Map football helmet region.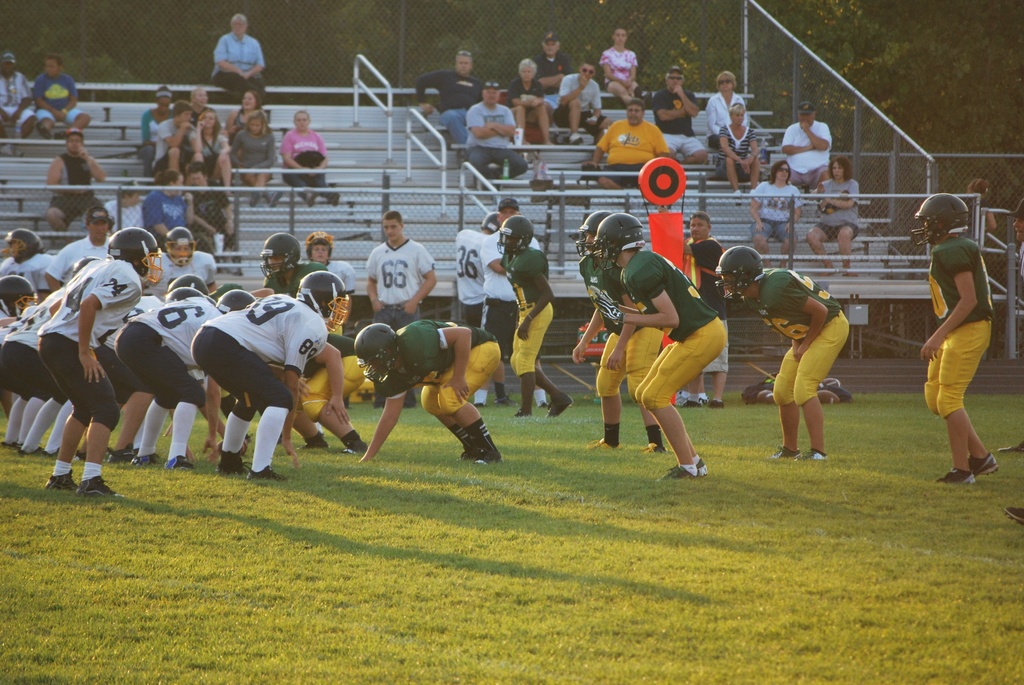
Mapped to locate(0, 274, 43, 321).
